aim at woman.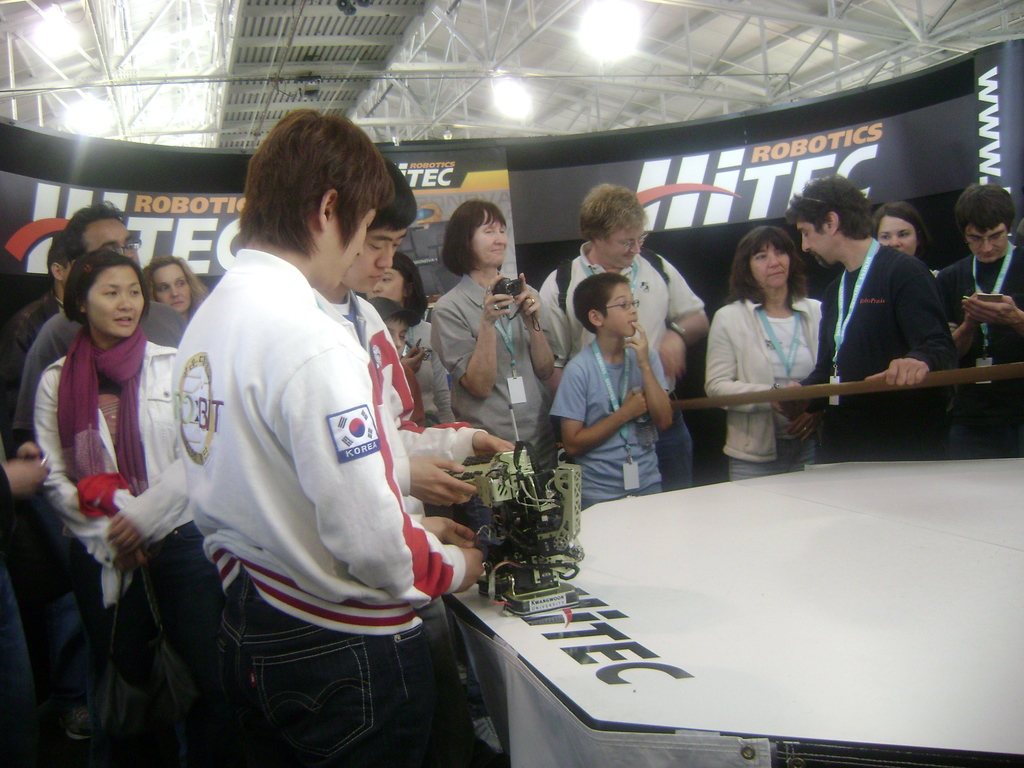
Aimed at Rect(433, 203, 551, 447).
